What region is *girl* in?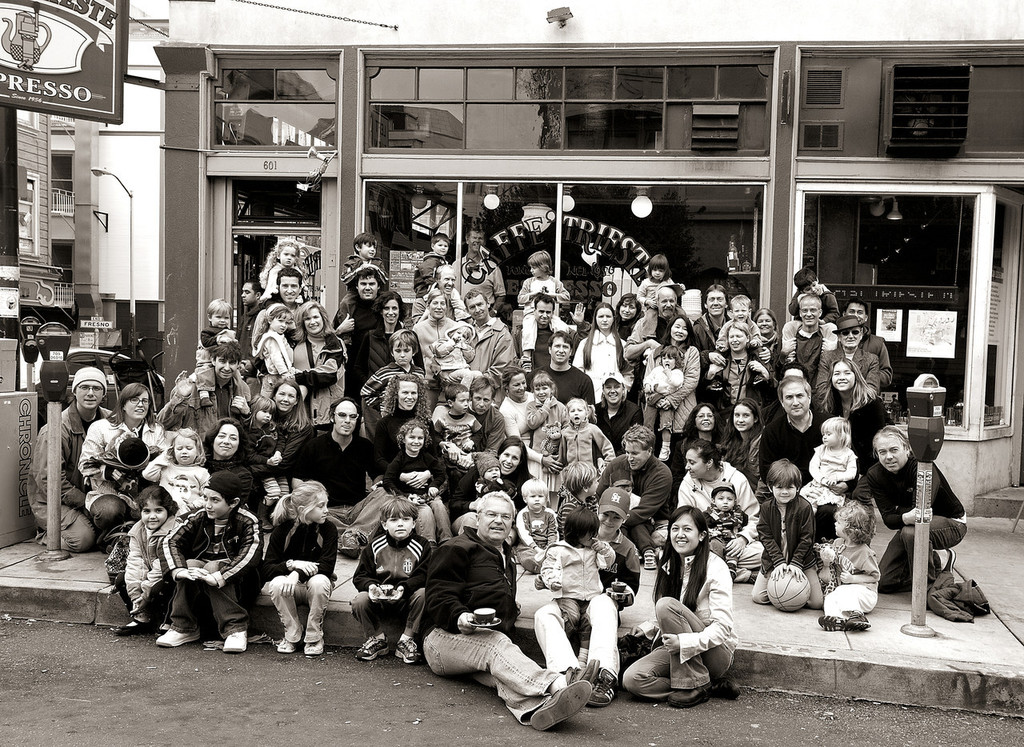
<region>256, 295, 299, 384</region>.
